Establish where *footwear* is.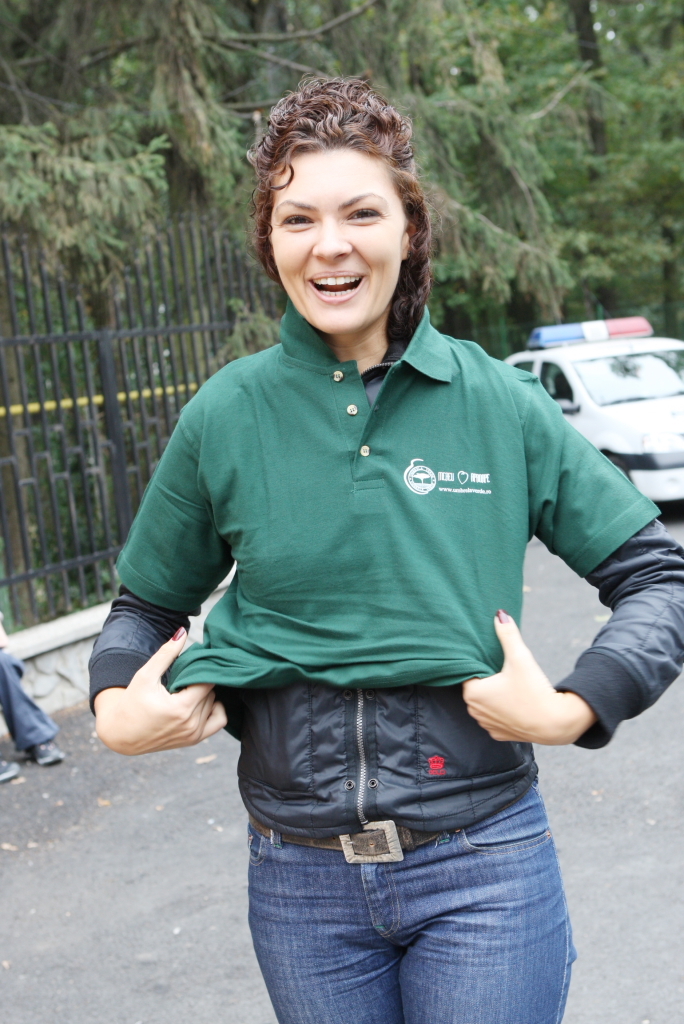
Established at 0:755:18:783.
